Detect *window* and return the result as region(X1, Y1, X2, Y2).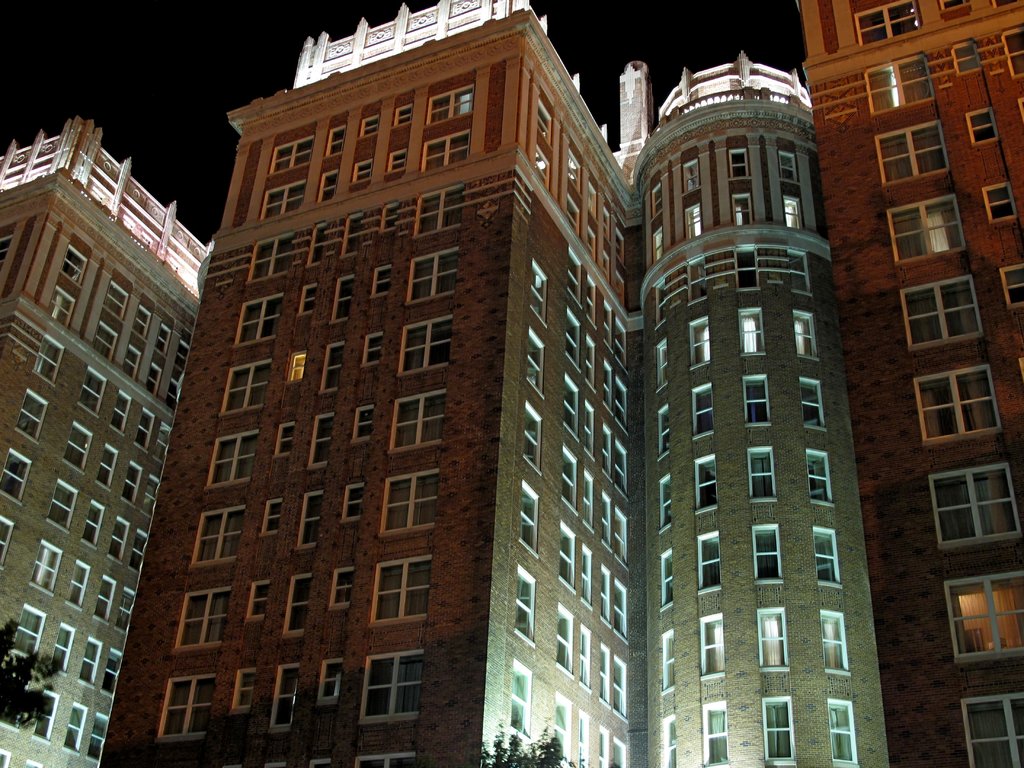
region(557, 606, 574, 674).
